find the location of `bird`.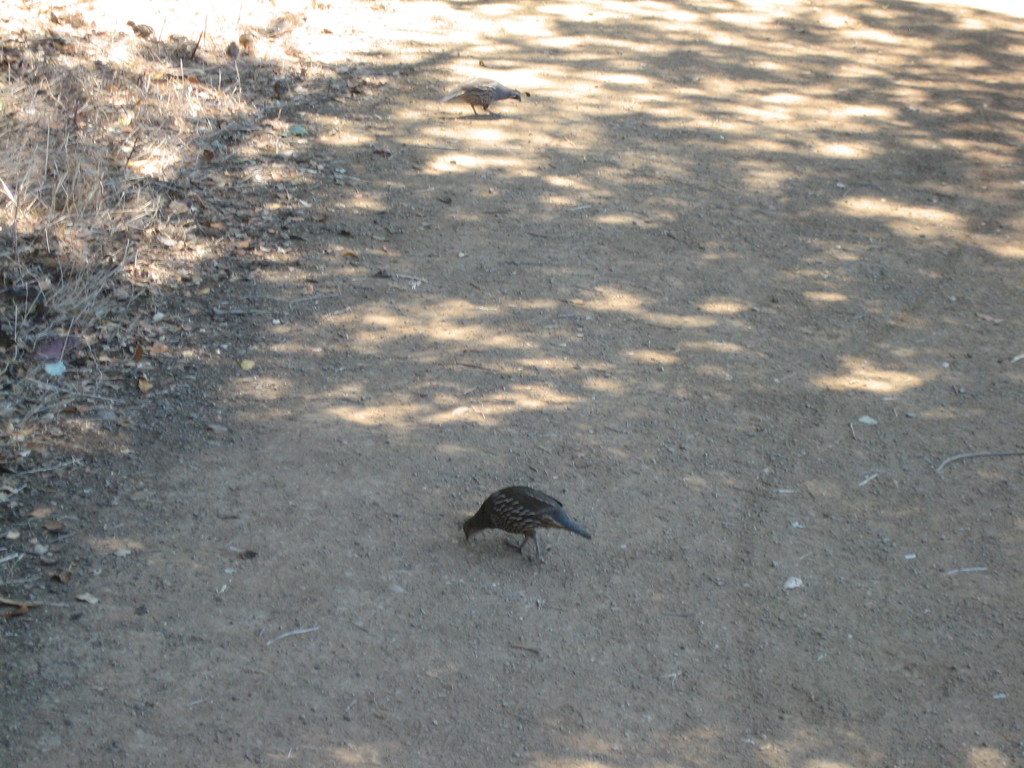
Location: [left=440, top=77, right=522, bottom=119].
